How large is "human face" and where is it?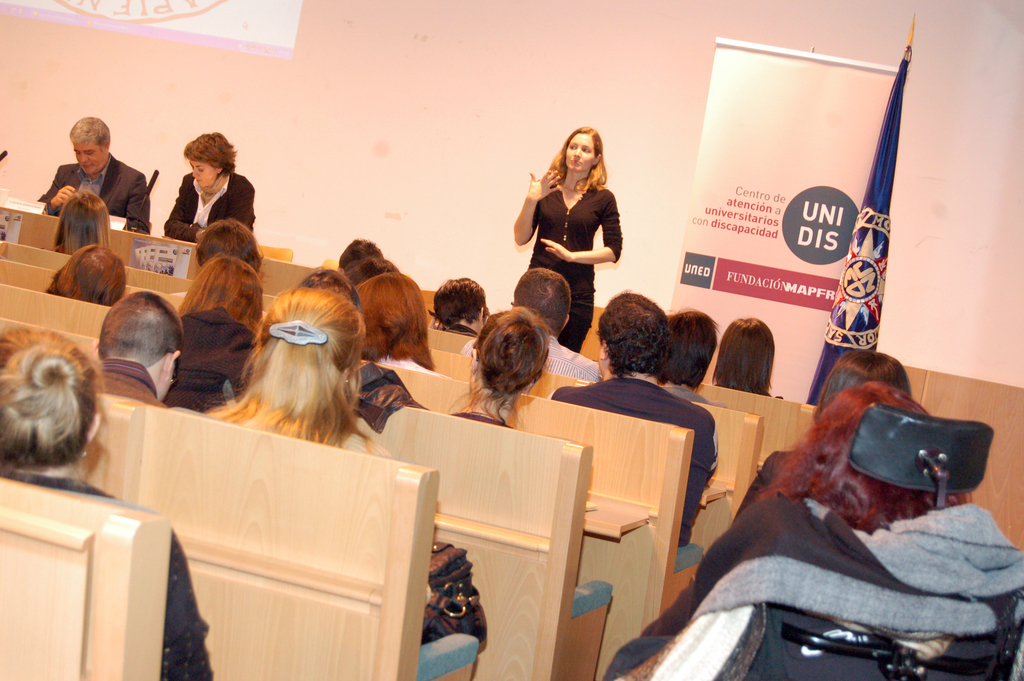
Bounding box: <region>188, 159, 217, 188</region>.
